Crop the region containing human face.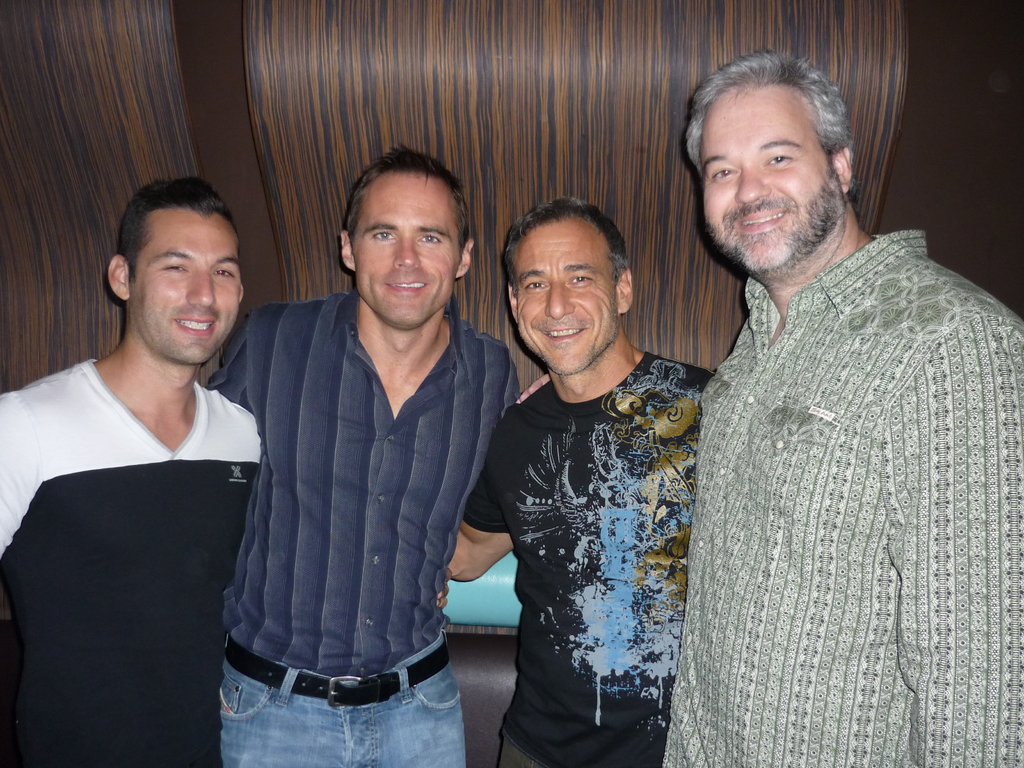
Crop region: crop(349, 167, 462, 326).
